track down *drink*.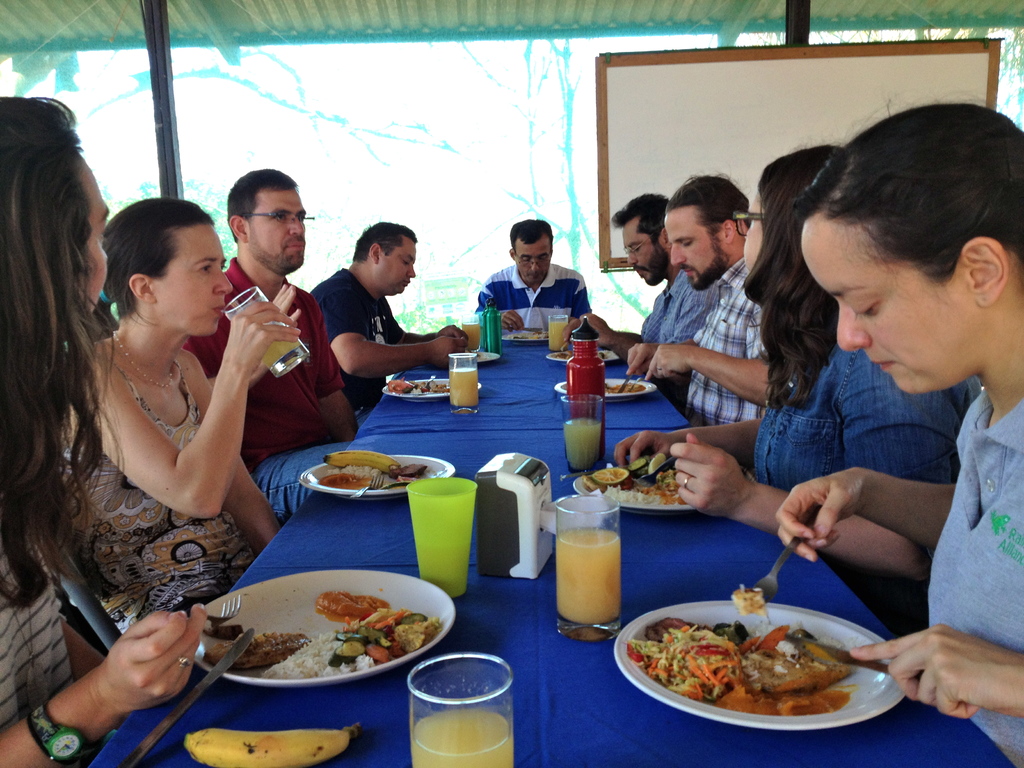
Tracked to {"x1": 408, "y1": 696, "x2": 513, "y2": 767}.
